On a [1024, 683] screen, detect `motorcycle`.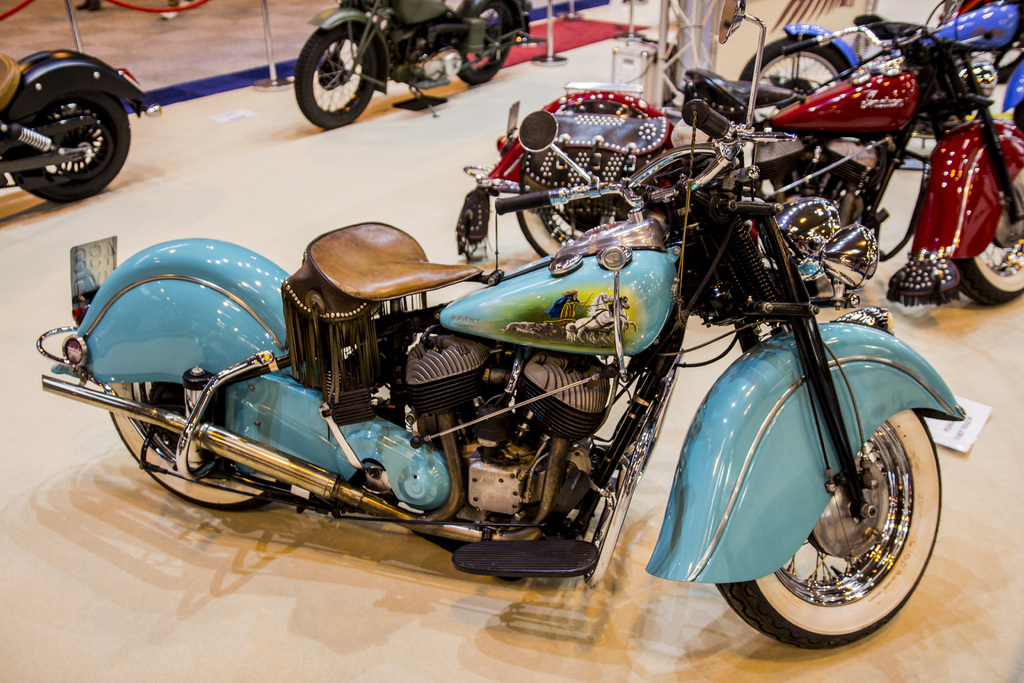
{"left": 739, "top": 0, "right": 1023, "bottom": 133}.
